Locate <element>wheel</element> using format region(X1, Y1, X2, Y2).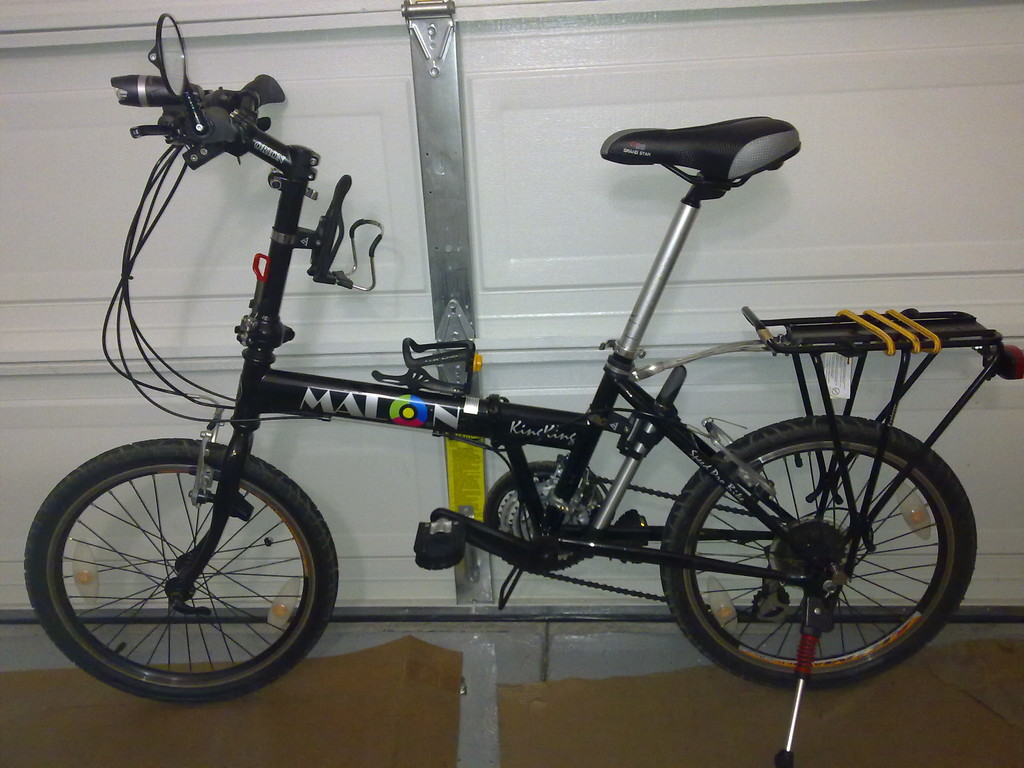
region(657, 412, 977, 691).
